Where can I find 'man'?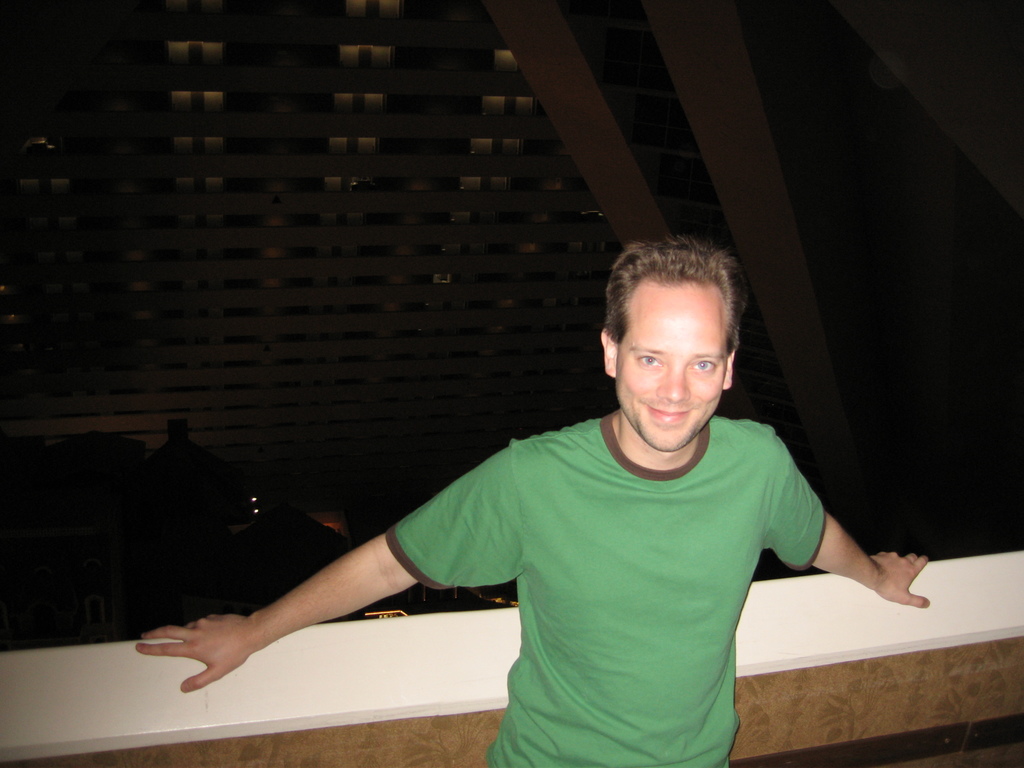
You can find it at locate(225, 228, 911, 751).
